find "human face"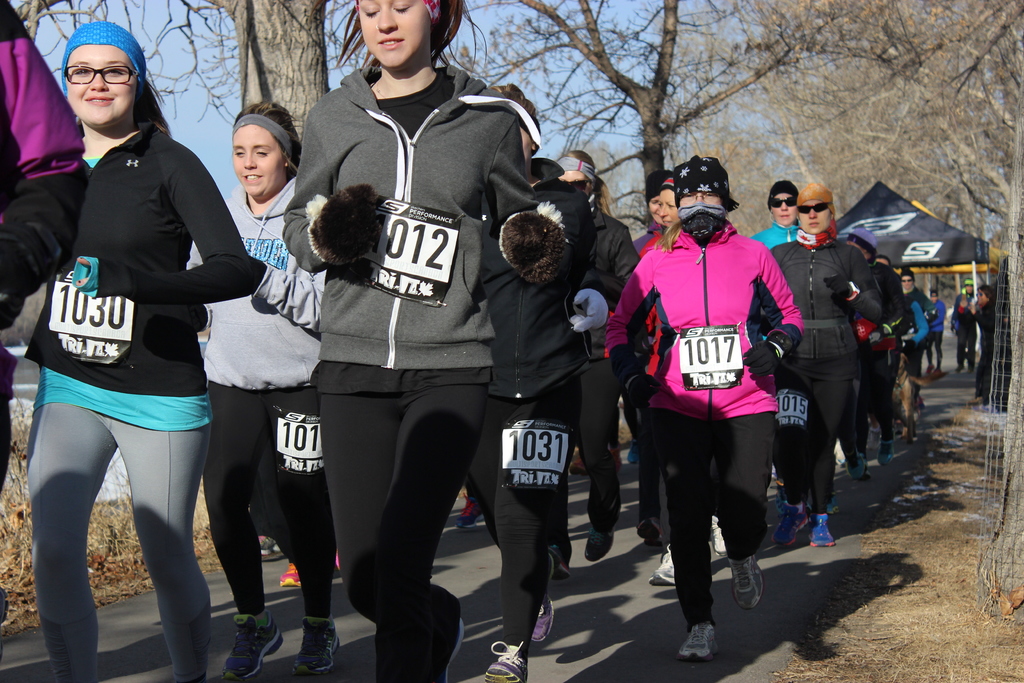
box(660, 190, 674, 222)
